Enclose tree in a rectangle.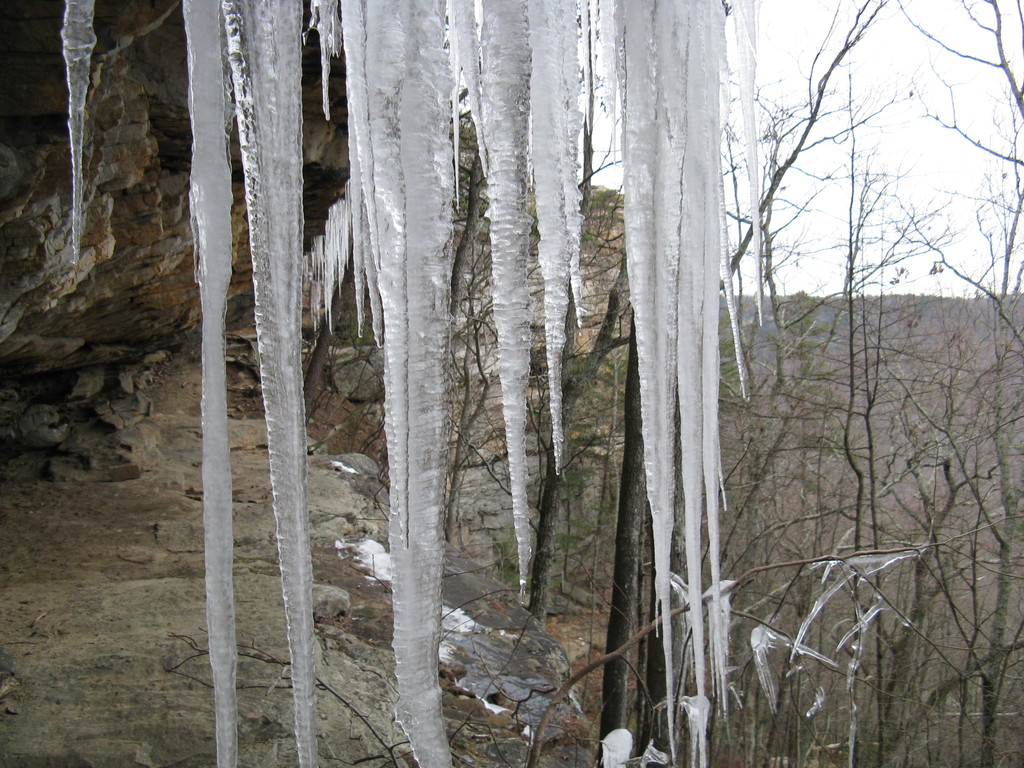
598,0,893,764.
